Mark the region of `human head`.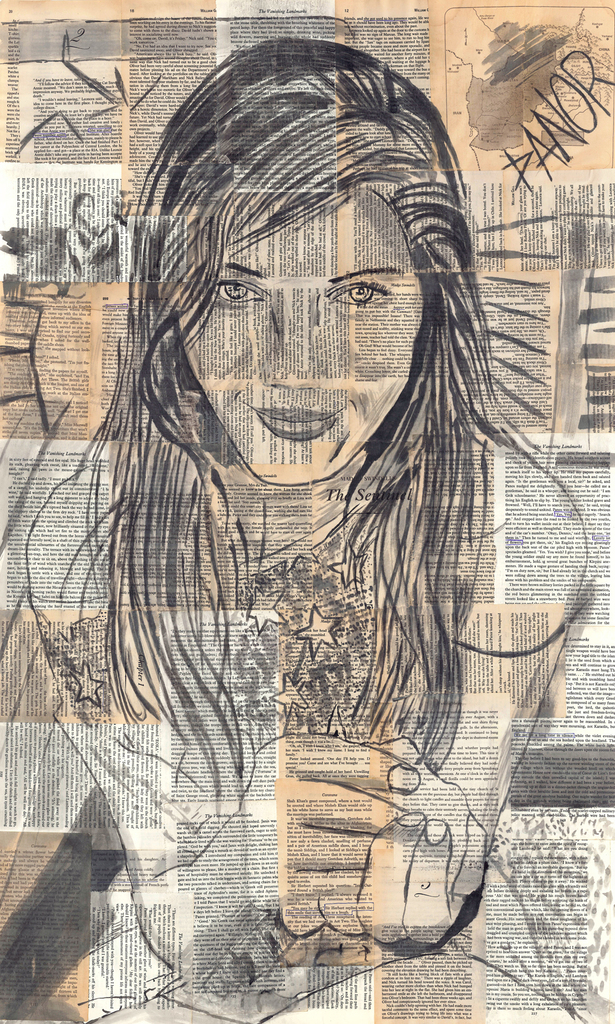
Region: region(136, 51, 475, 520).
